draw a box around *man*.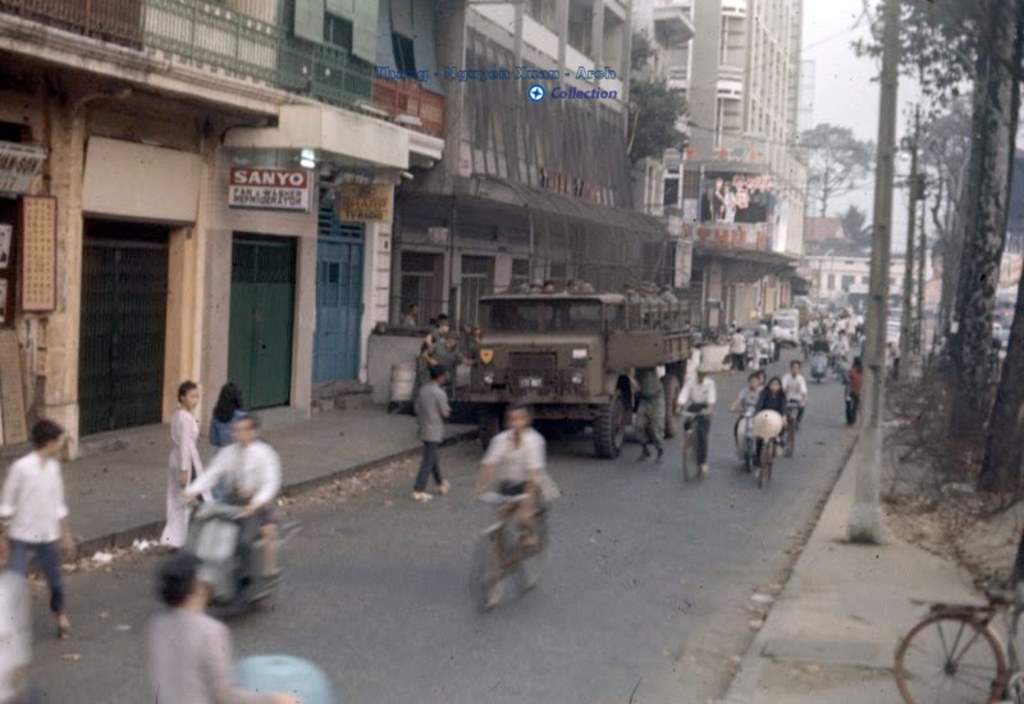
{"left": 0, "top": 416, "right": 79, "bottom": 643}.
